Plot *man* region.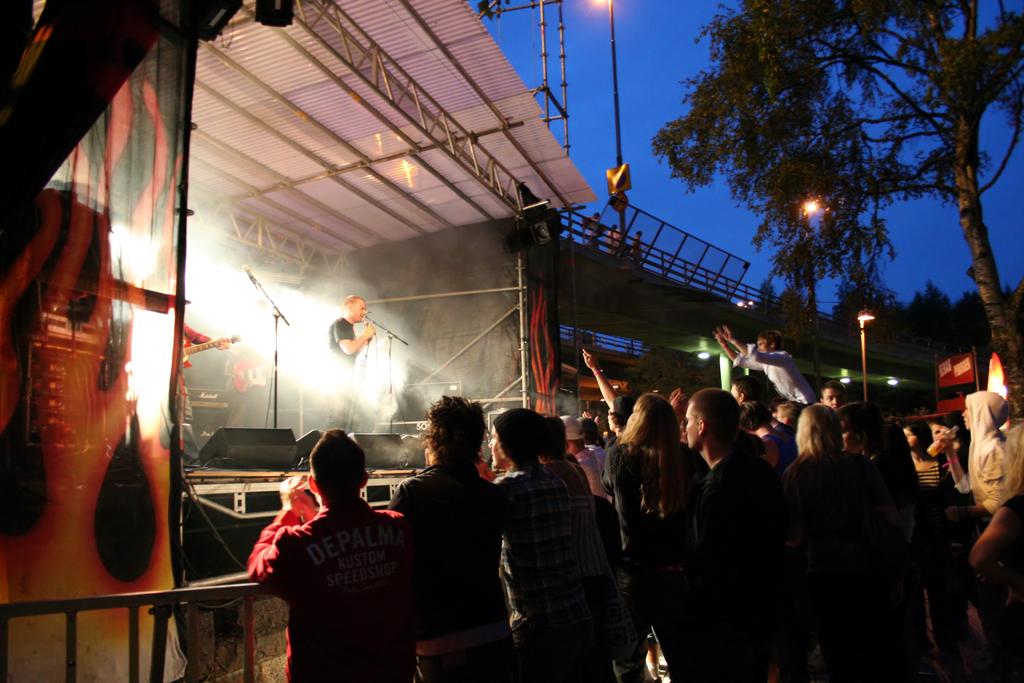
Plotted at x1=137 y1=240 x2=231 y2=469.
